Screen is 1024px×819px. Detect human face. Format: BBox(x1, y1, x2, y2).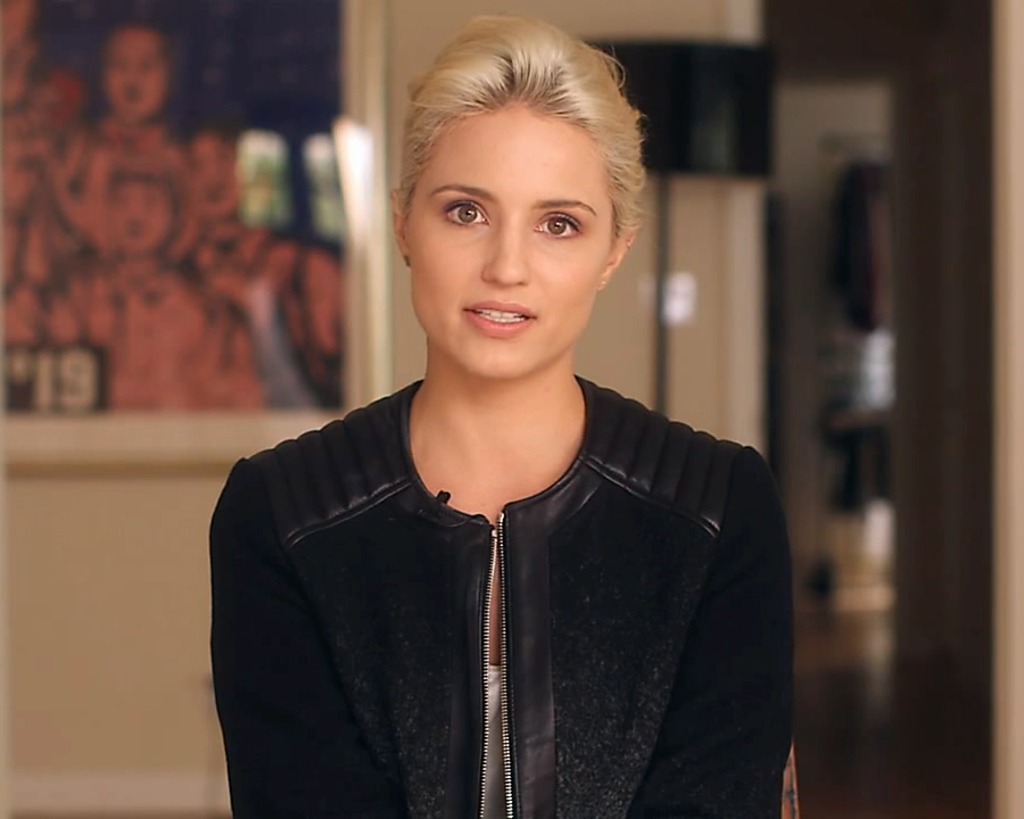
BBox(107, 188, 174, 253).
